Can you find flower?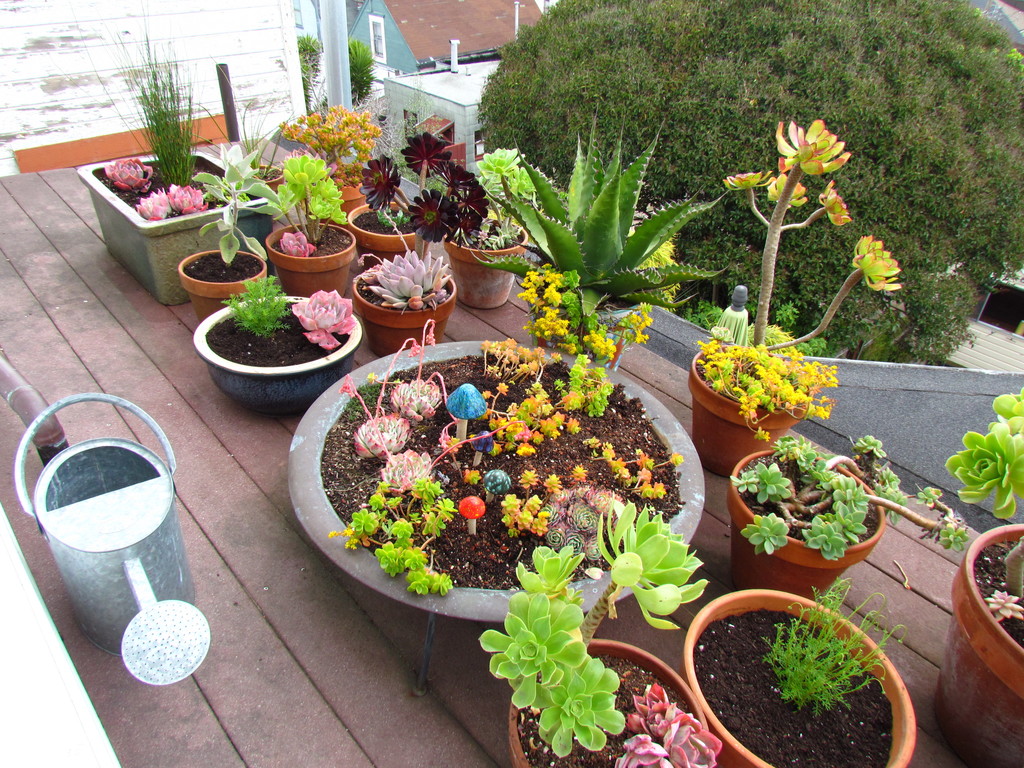
Yes, bounding box: <bbox>137, 184, 169, 220</bbox>.
